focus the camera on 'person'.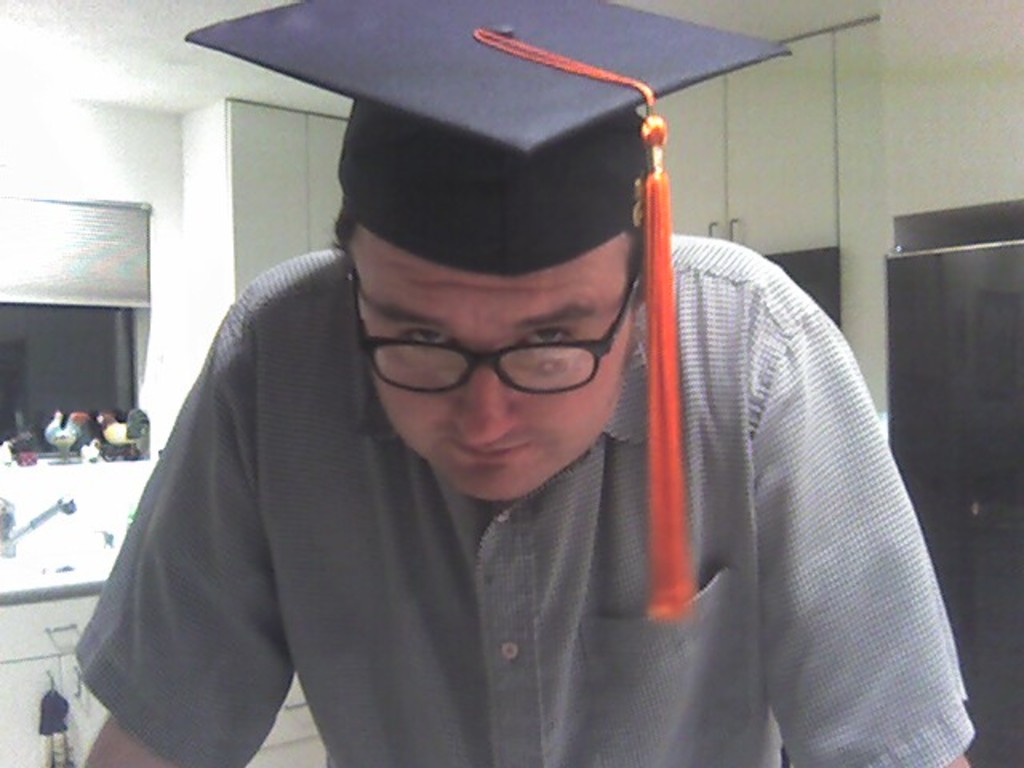
Focus region: 70:94:979:766.
